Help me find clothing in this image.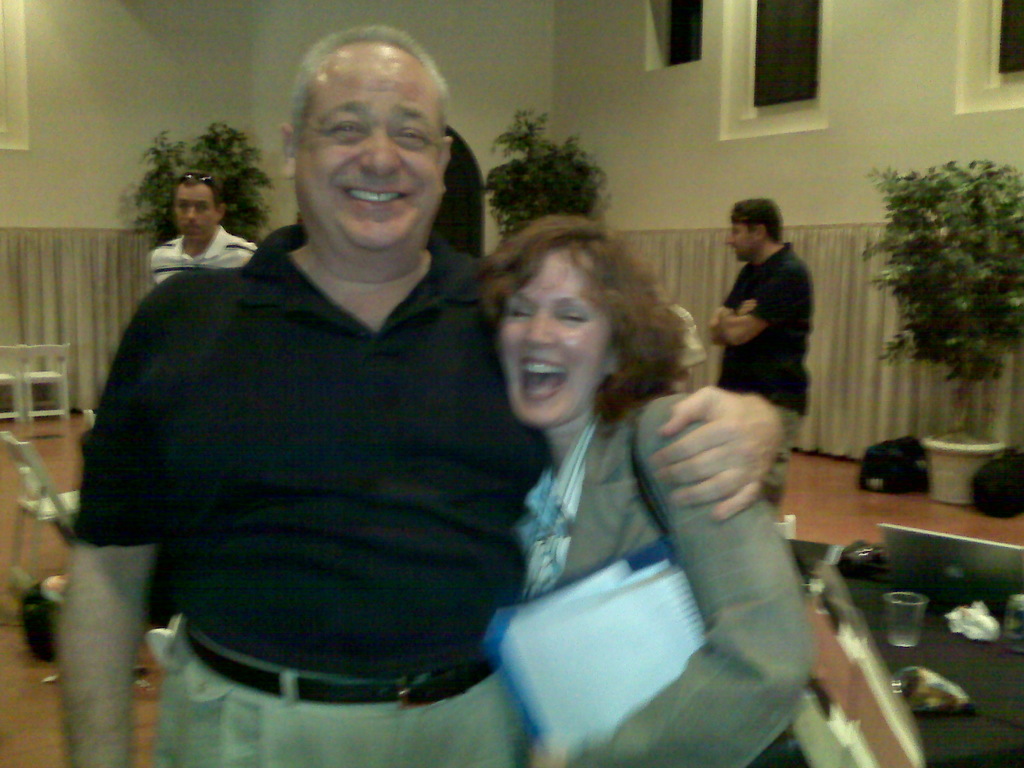
Found it: (721, 243, 805, 479).
